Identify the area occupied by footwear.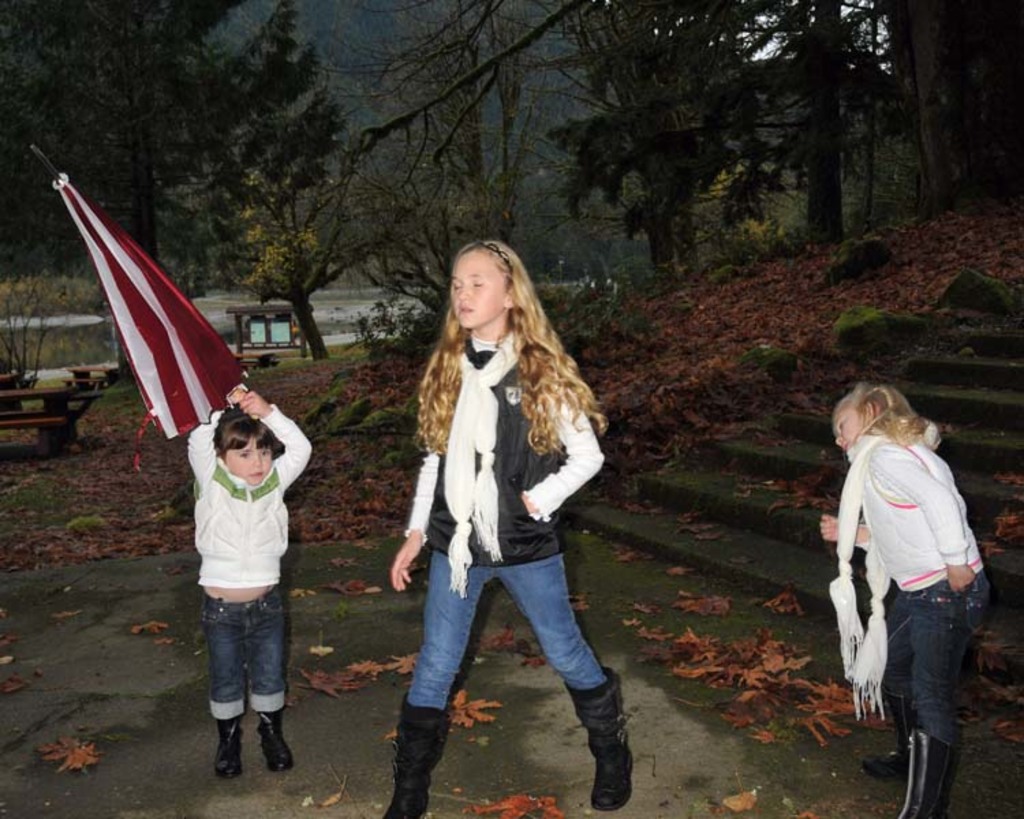
Area: bbox=[216, 710, 246, 779].
